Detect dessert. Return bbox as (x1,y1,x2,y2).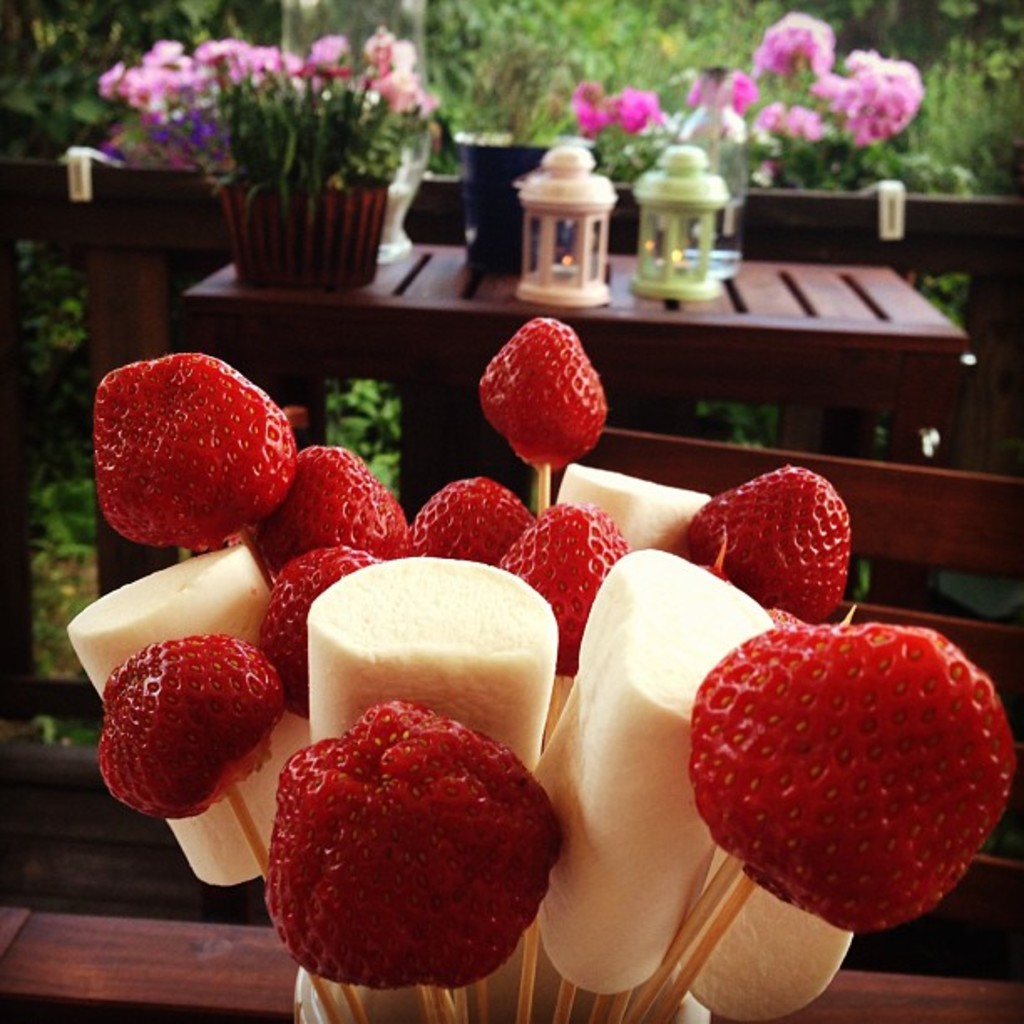
(90,350,294,552).
